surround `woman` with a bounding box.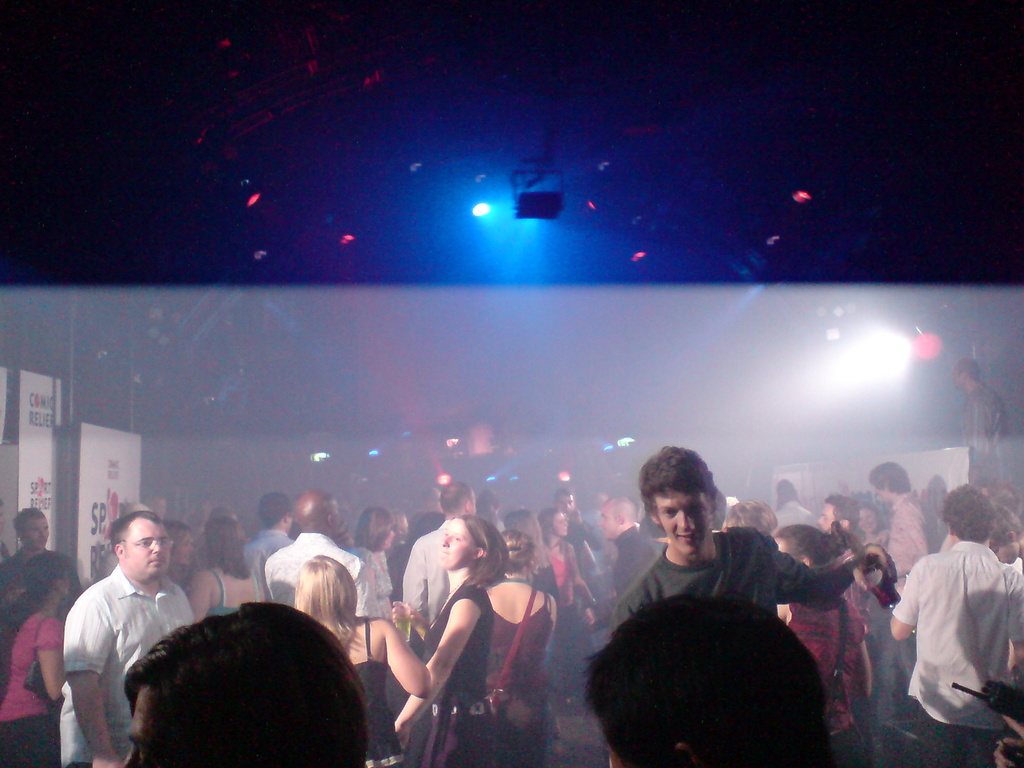
bbox=(186, 529, 263, 621).
